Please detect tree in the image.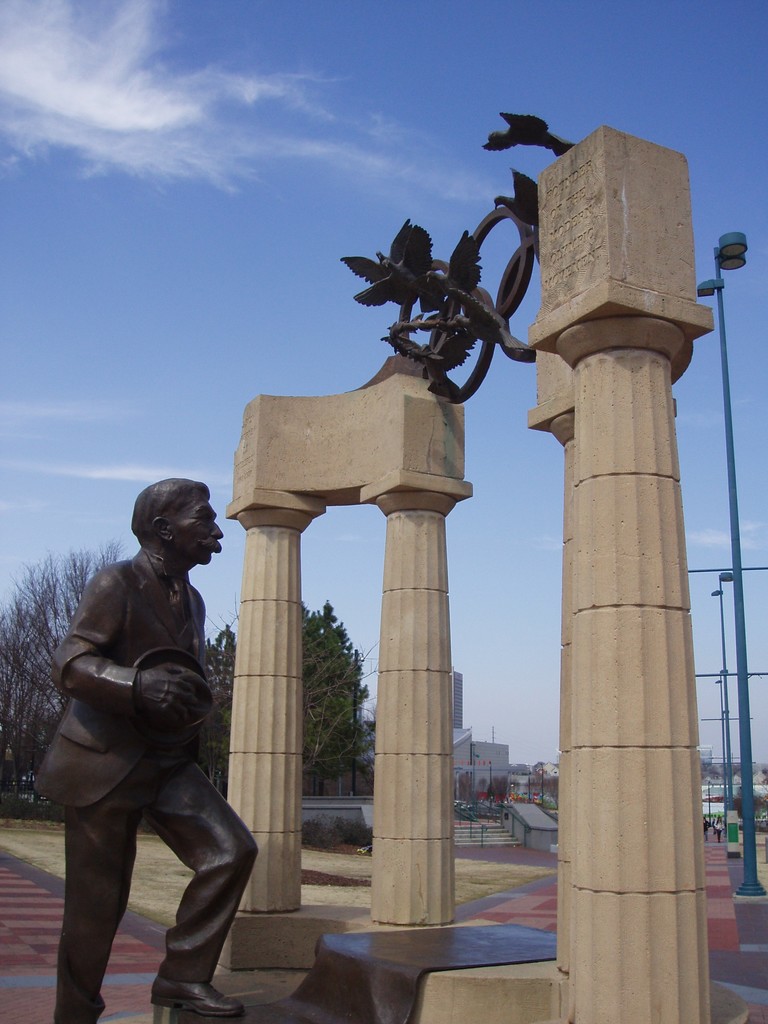
0/548/122/806.
